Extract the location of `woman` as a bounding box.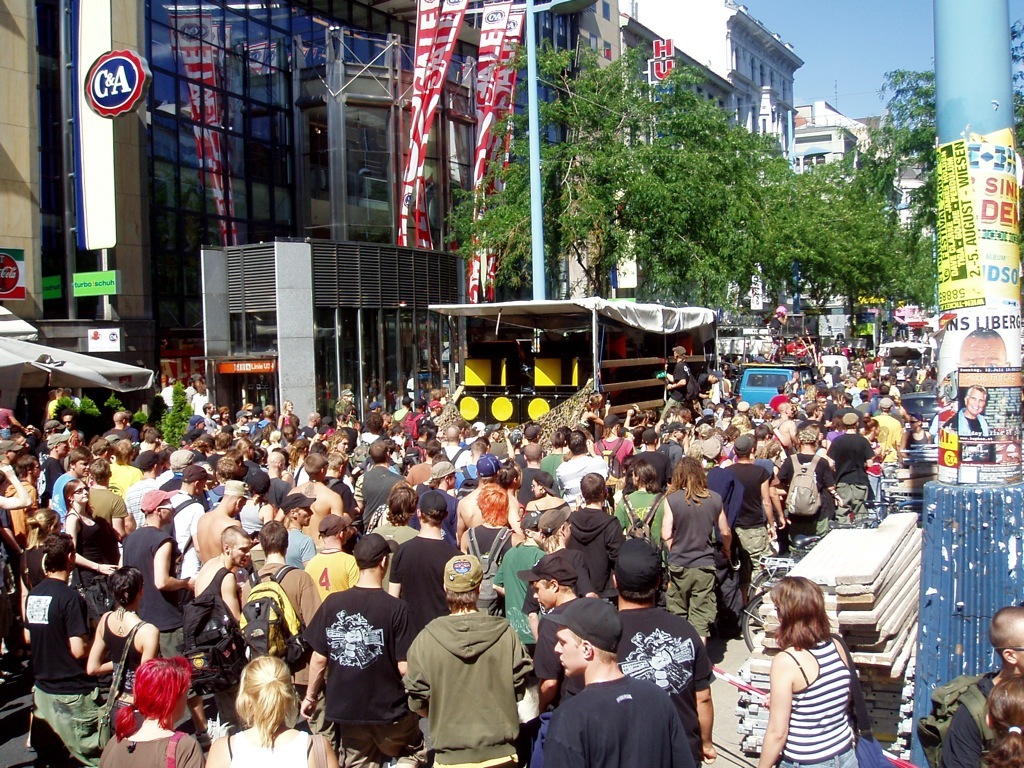
select_region(94, 653, 204, 767).
